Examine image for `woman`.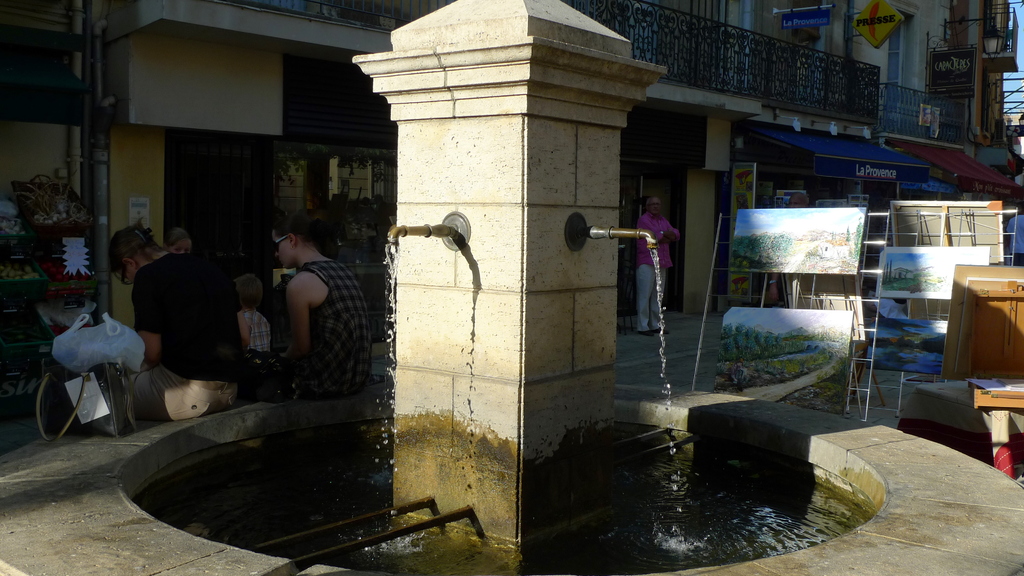
Examination result: region(250, 215, 363, 412).
